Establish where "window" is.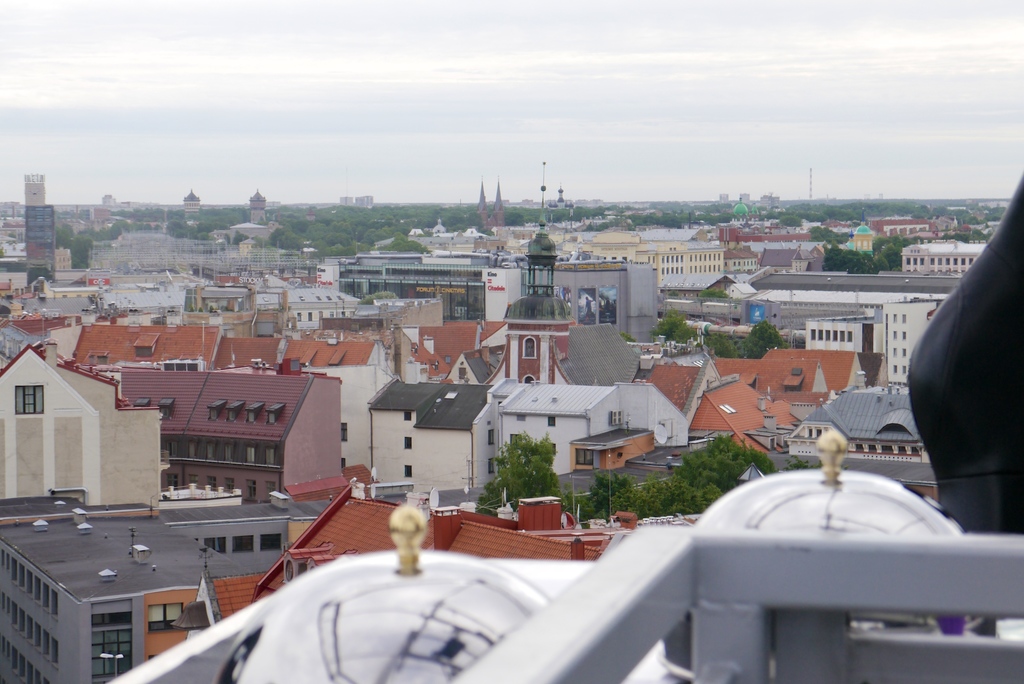
Established at pyautogui.locateOnScreen(488, 457, 496, 473).
